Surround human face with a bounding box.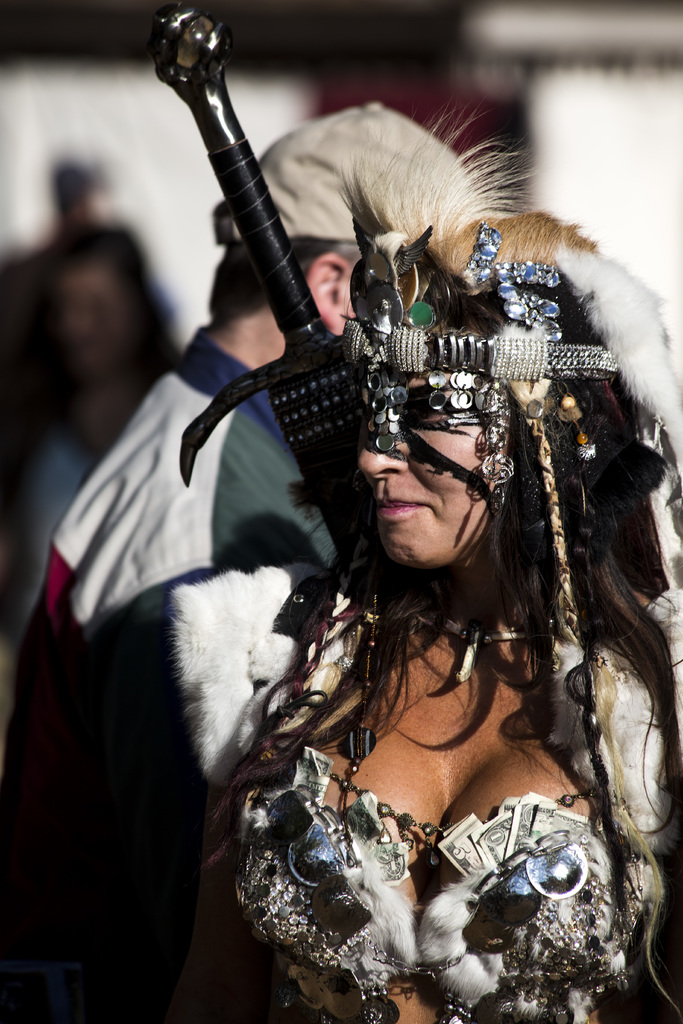
357/375/511/571.
